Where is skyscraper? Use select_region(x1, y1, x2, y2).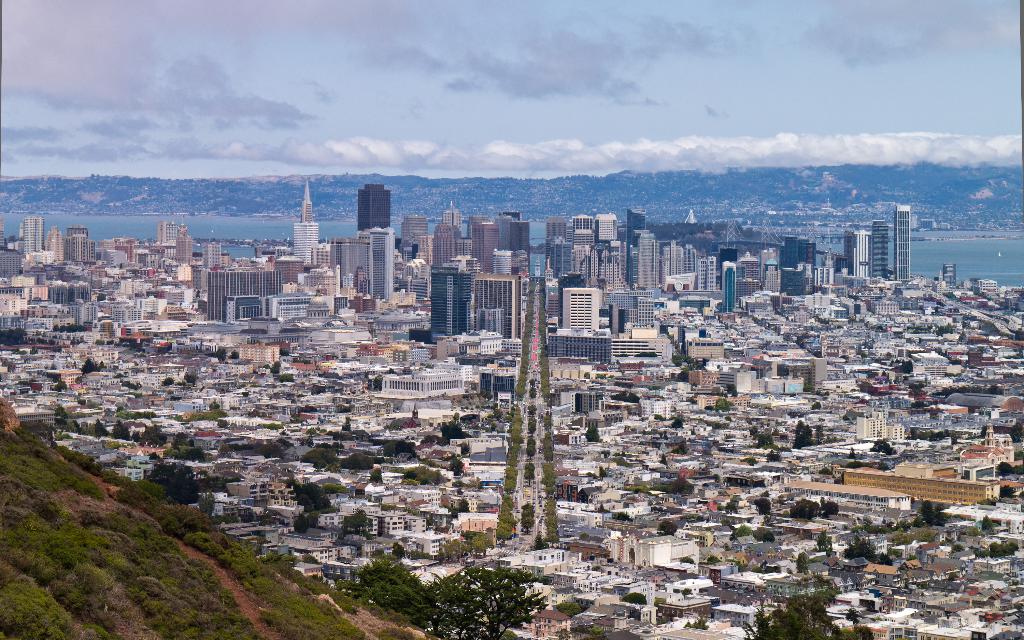
select_region(63, 223, 104, 266).
